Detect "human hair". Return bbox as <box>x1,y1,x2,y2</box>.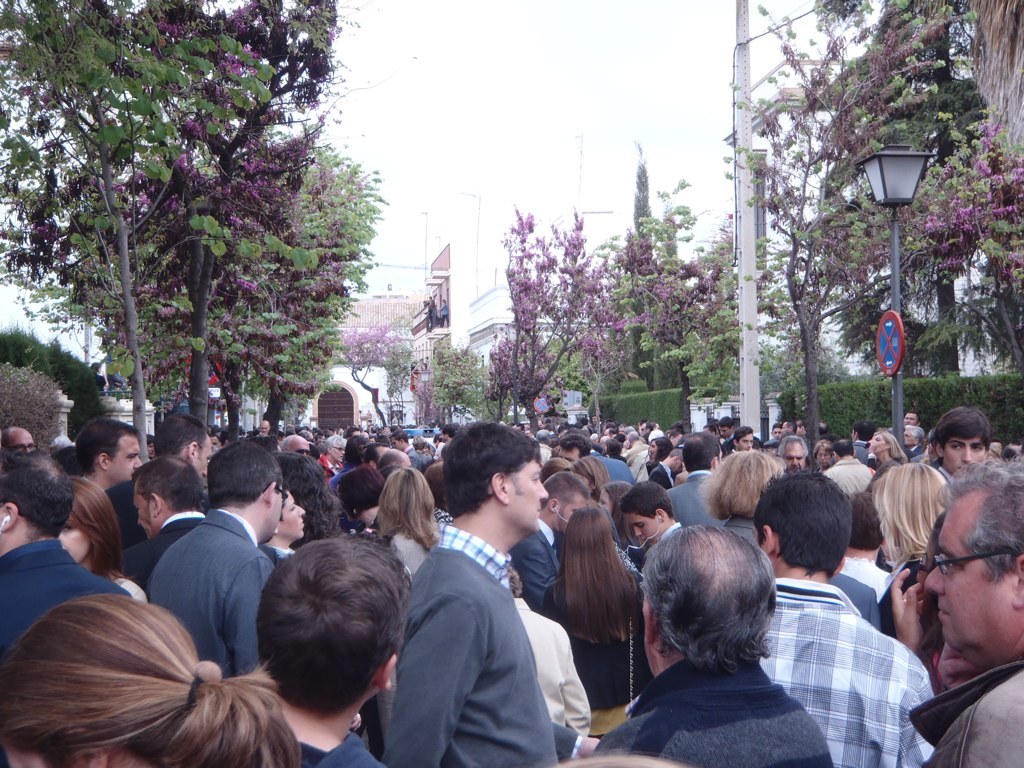
<box>812,439,828,464</box>.
